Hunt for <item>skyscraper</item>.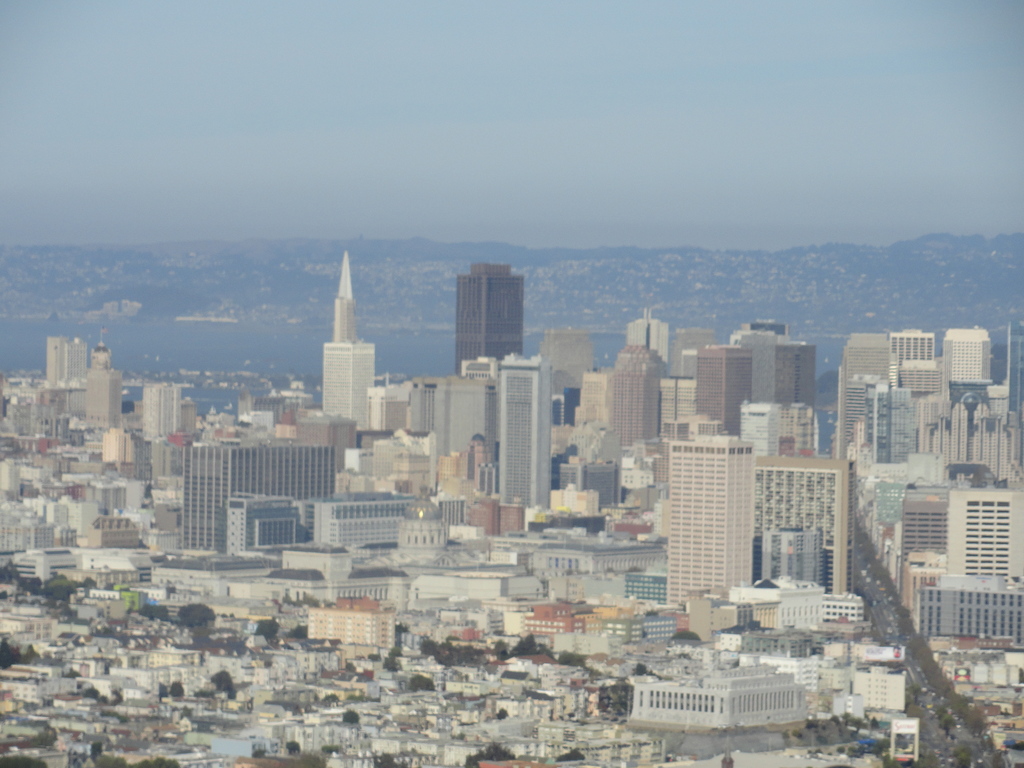
Hunted down at (x1=754, y1=459, x2=848, y2=595).
